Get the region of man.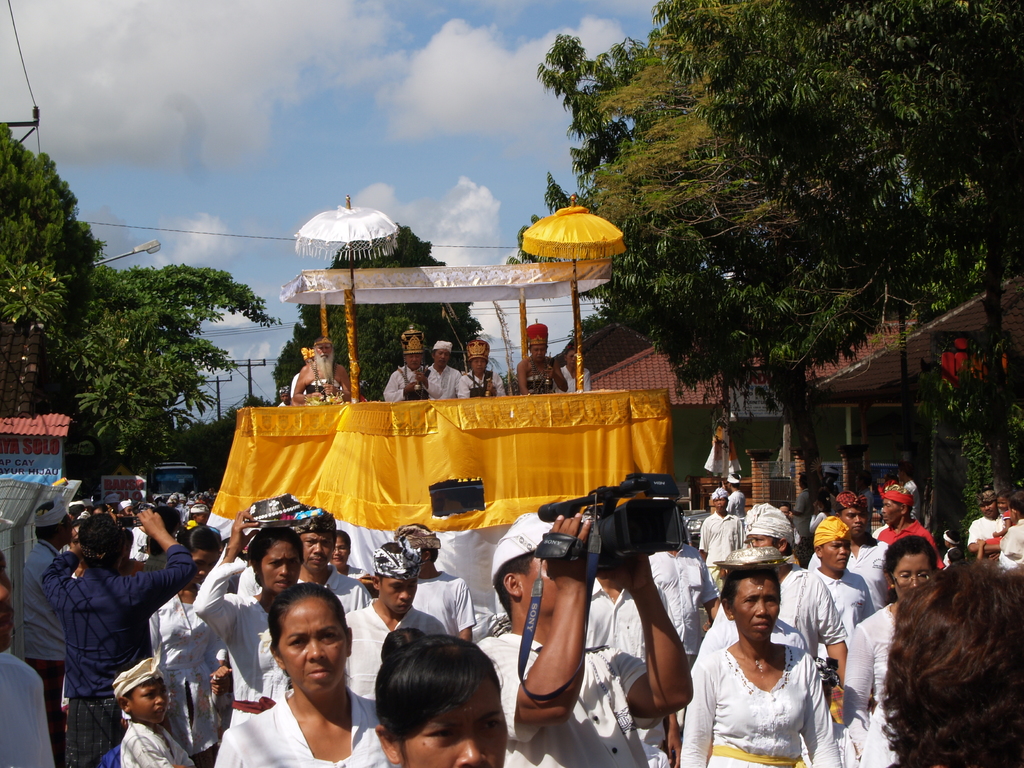
<box>810,522,872,630</box>.
